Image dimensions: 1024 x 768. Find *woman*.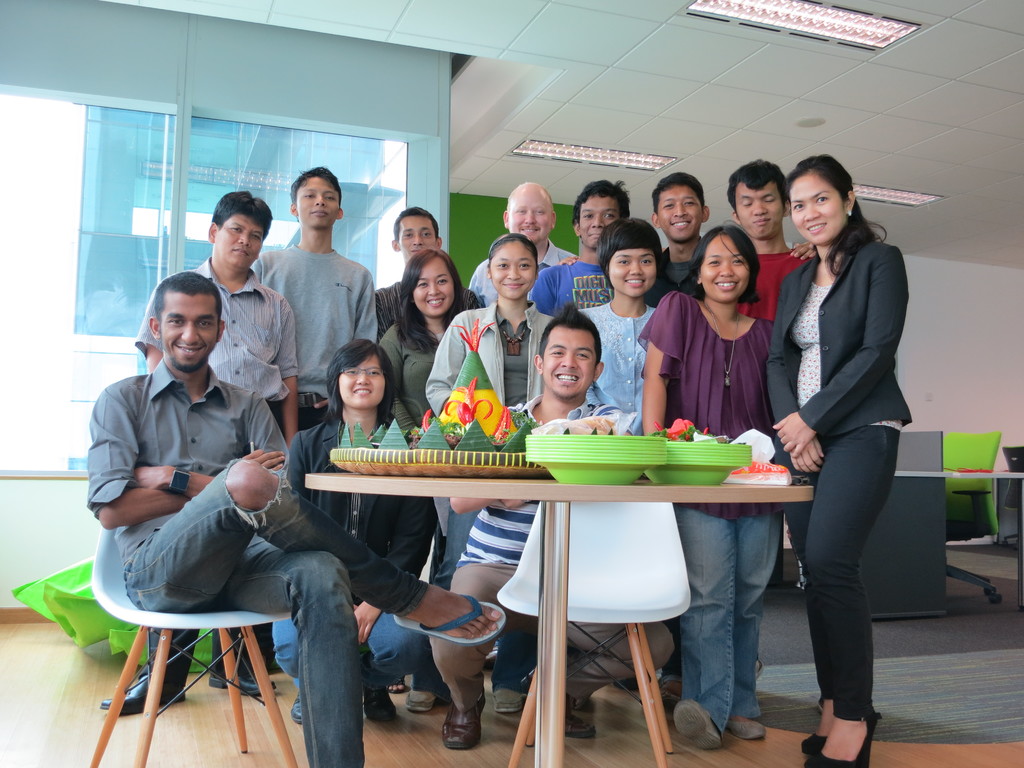
(578,218,660,436).
